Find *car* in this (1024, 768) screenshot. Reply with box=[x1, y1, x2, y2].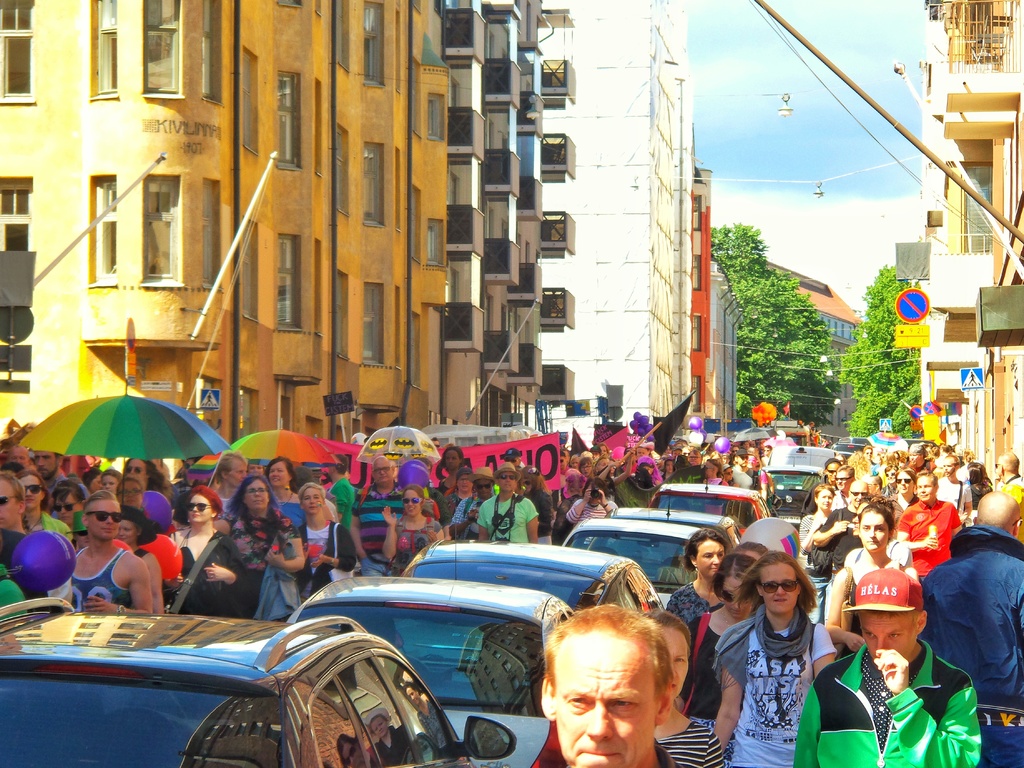
box=[289, 569, 587, 767].
